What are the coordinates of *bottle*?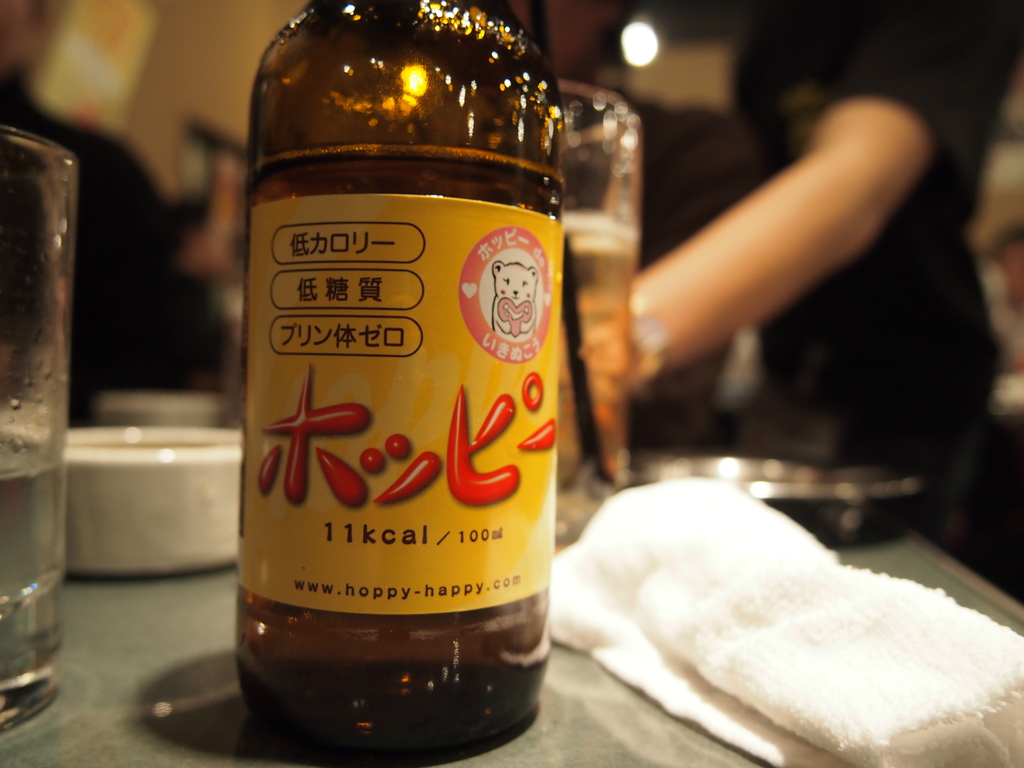
box(238, 0, 557, 760).
